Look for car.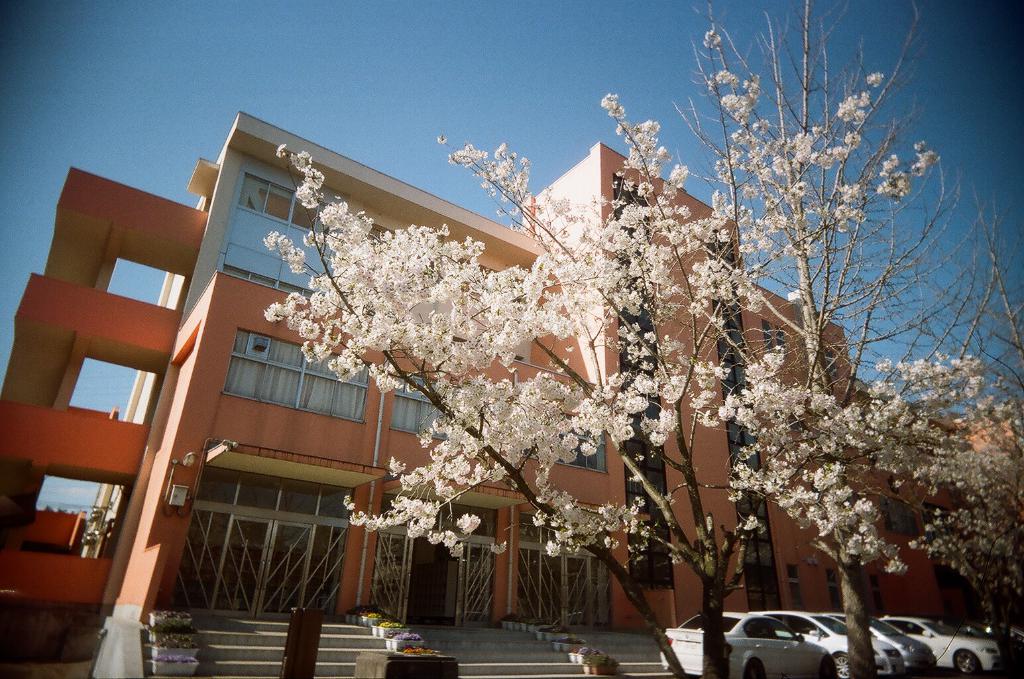
Found: bbox=(866, 614, 937, 678).
